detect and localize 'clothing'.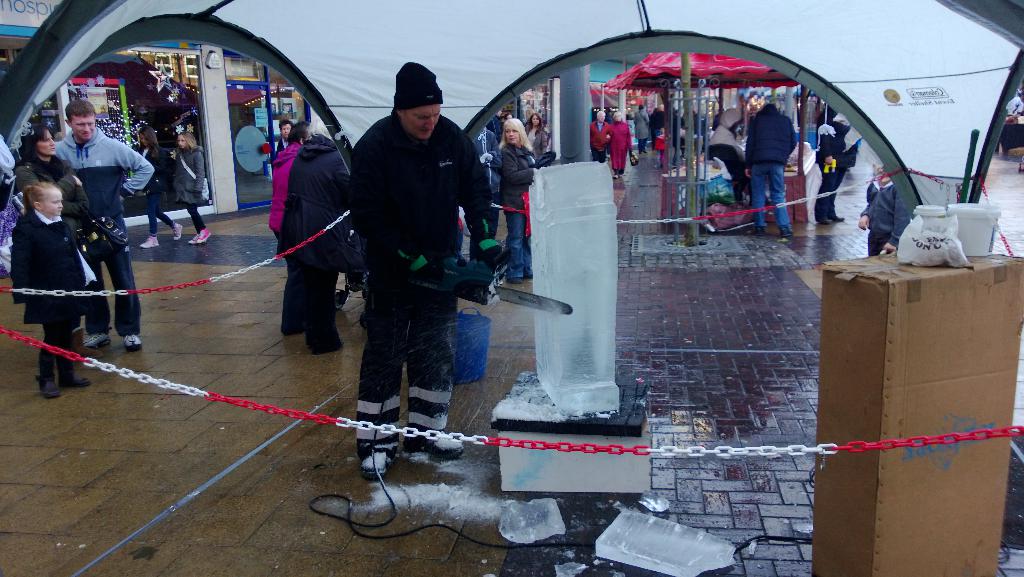
Localized at [817,105,853,218].
